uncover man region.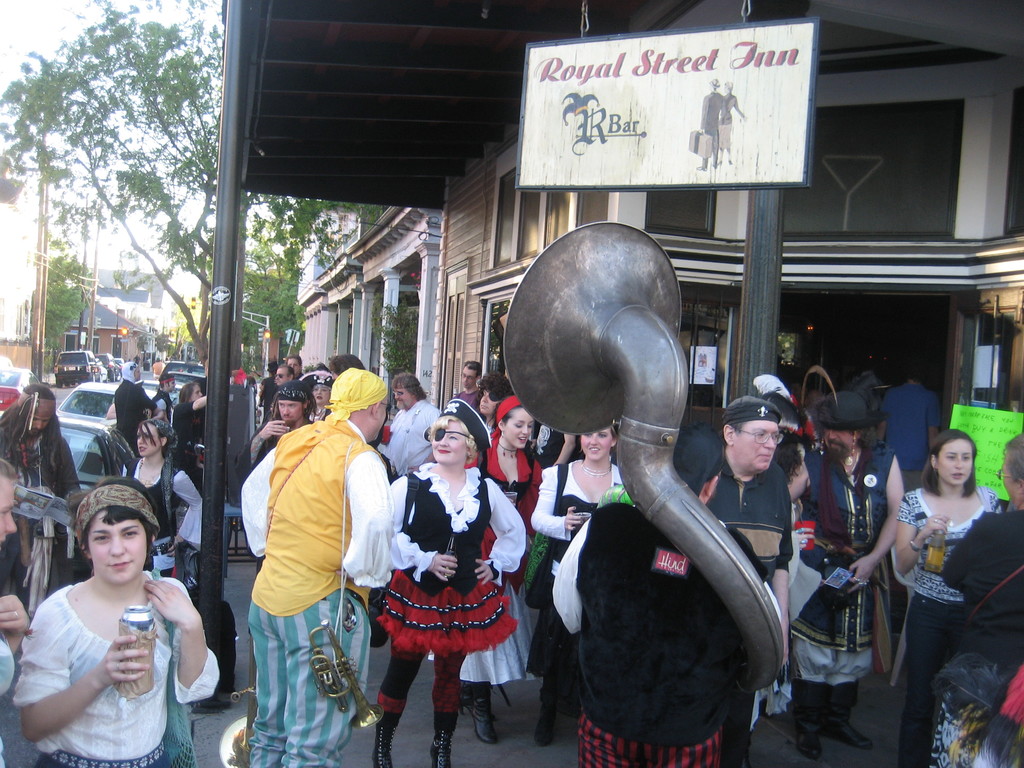
Uncovered: (left=788, top=390, right=912, bottom=765).
